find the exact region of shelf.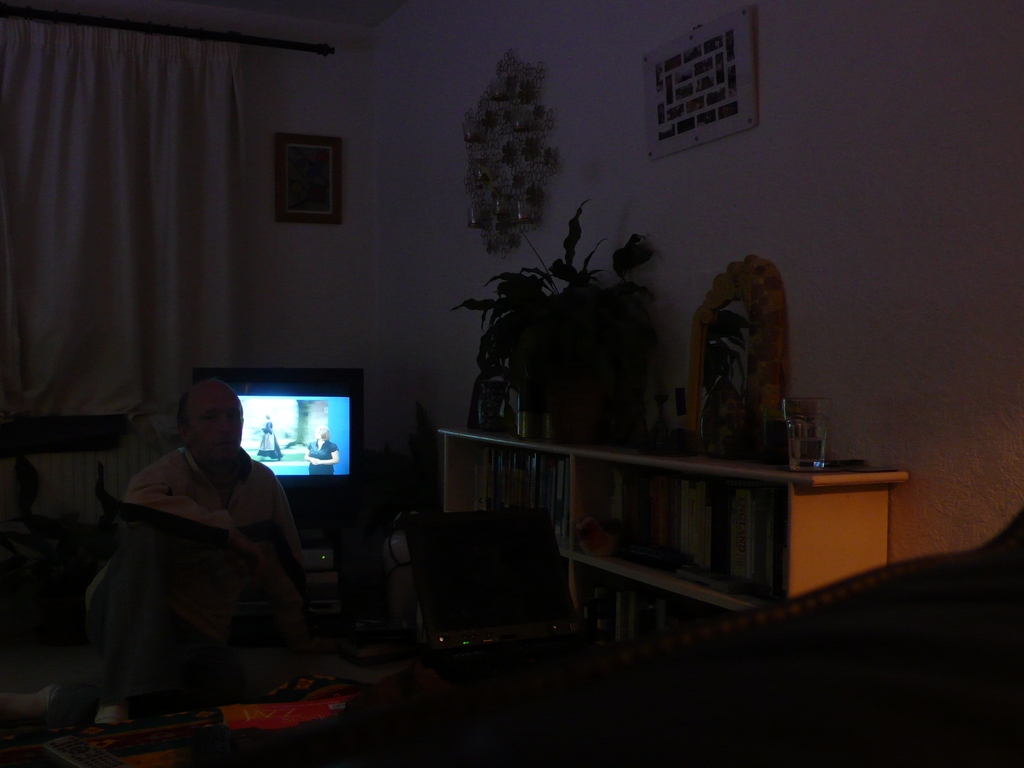
Exact region: box=[454, 444, 570, 541].
